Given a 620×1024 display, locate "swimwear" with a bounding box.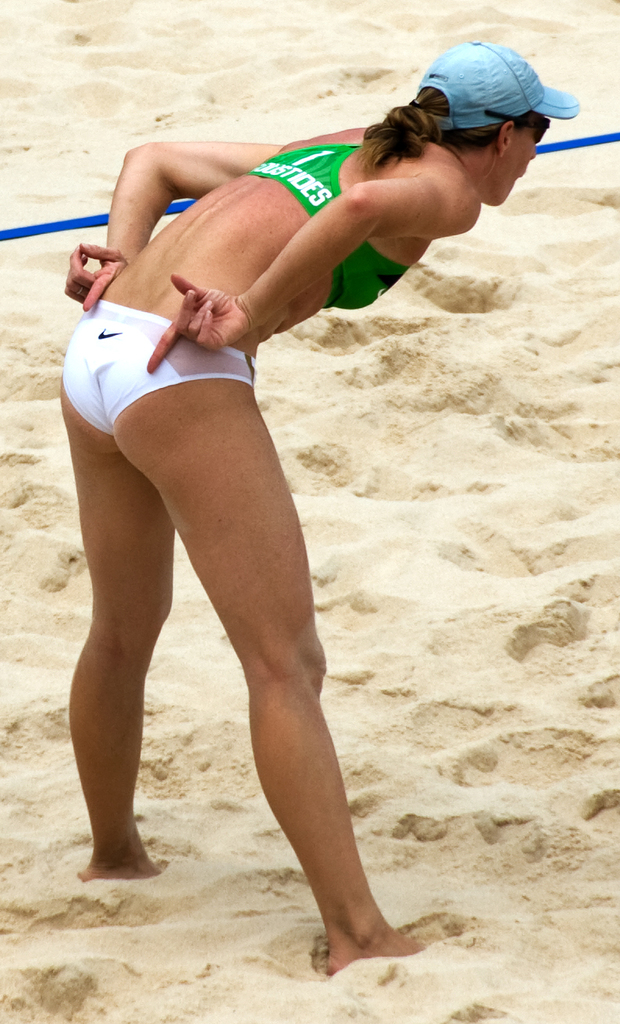
Located: [55,291,251,434].
